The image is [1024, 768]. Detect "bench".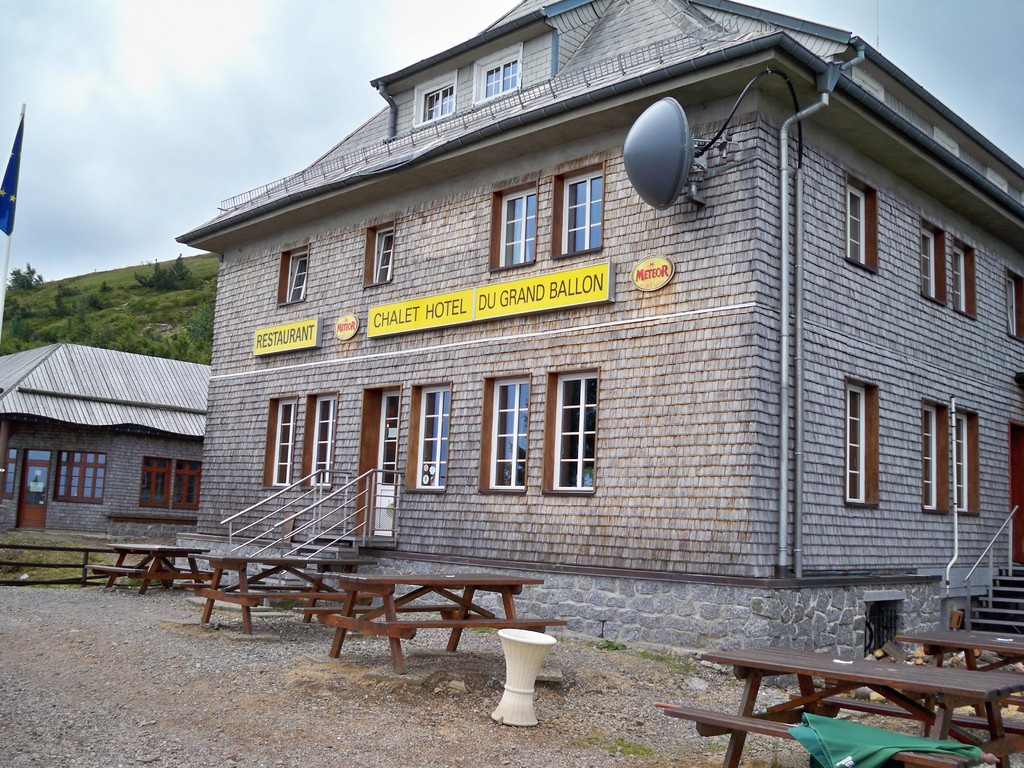
Detection: select_region(670, 641, 1023, 767).
